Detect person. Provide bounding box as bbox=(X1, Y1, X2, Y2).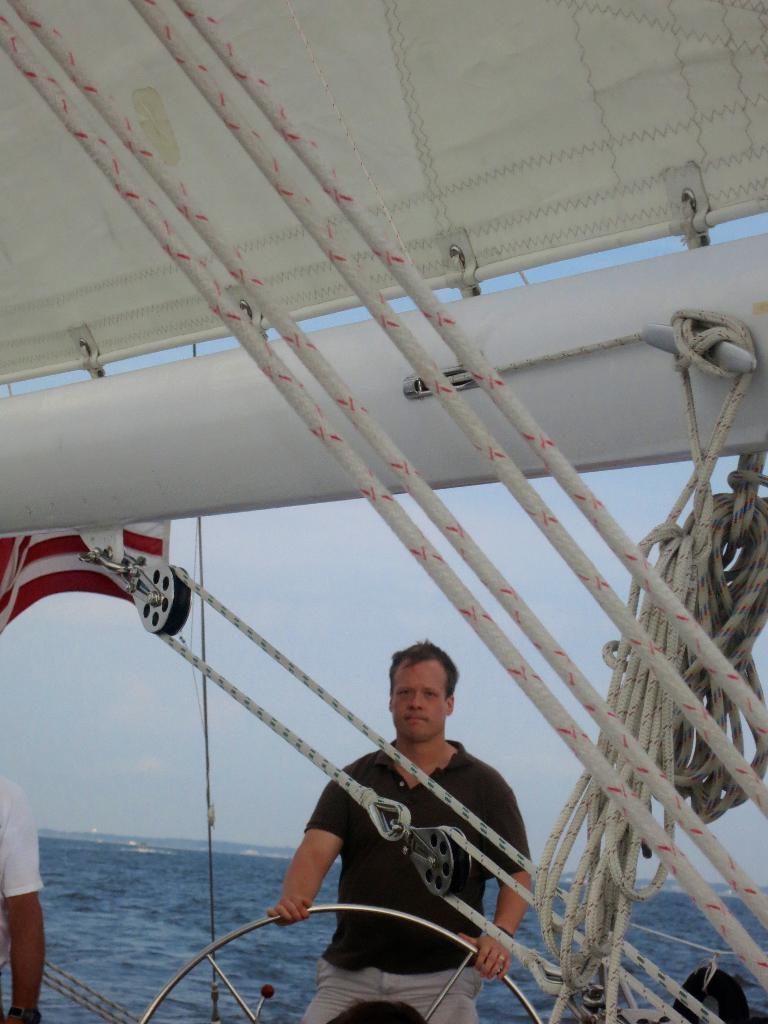
bbox=(262, 638, 537, 1023).
